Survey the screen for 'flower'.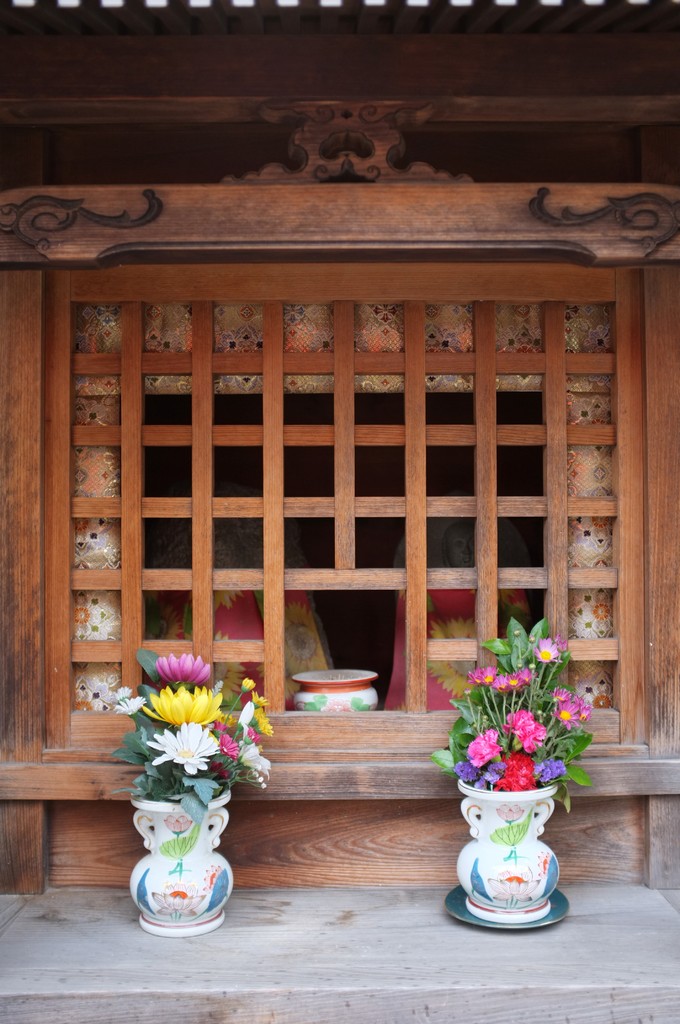
Survey found: detection(483, 875, 537, 907).
